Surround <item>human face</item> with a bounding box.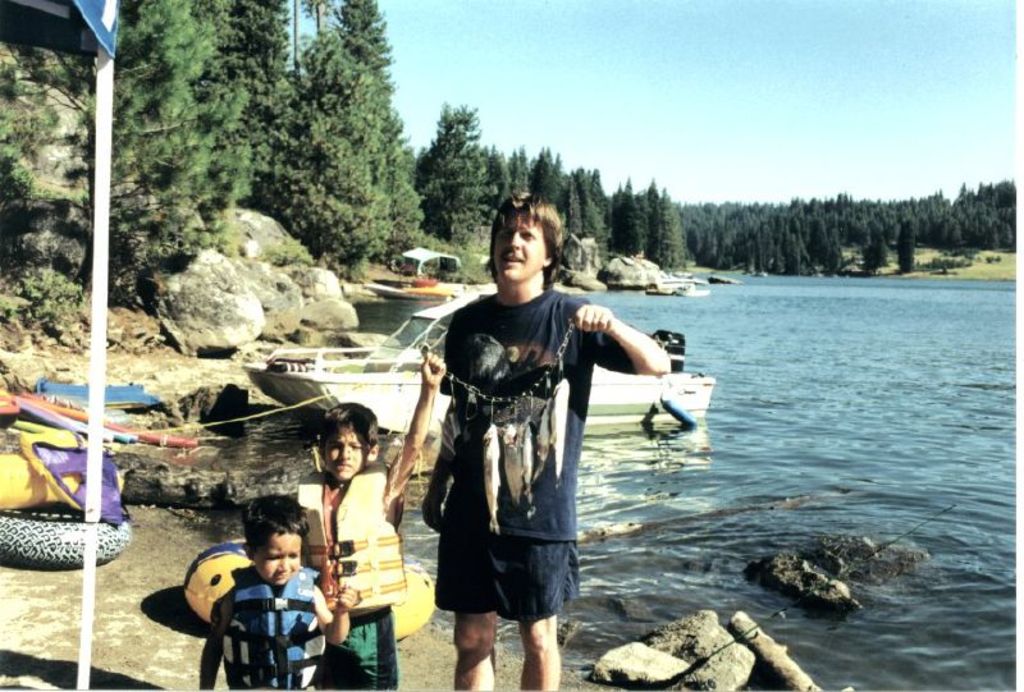
493, 214, 548, 287.
